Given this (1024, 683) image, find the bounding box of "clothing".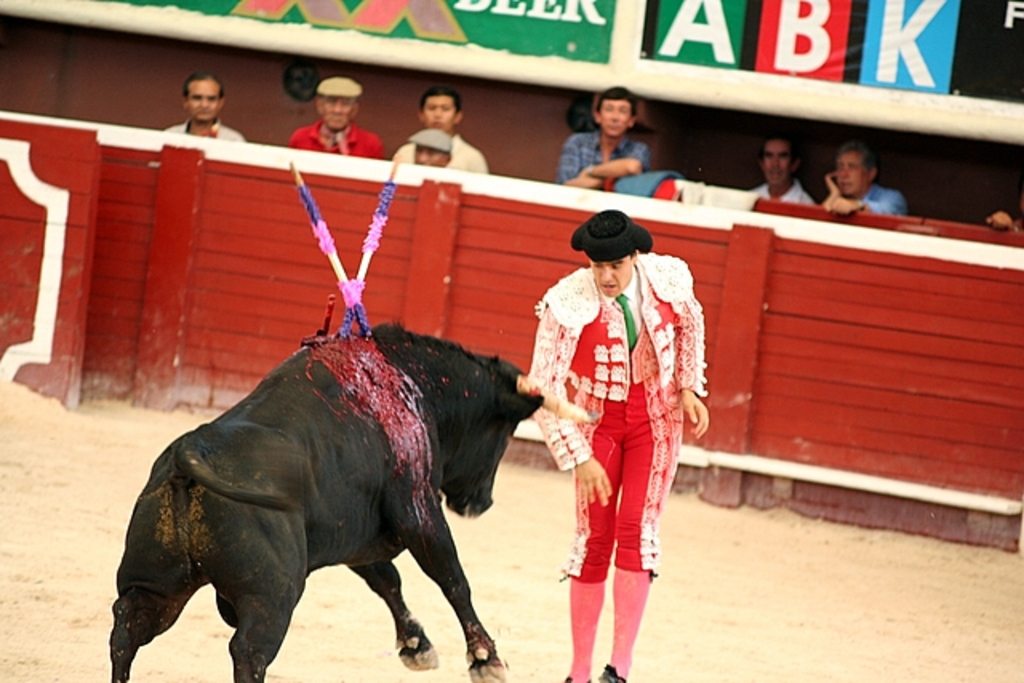
(left=163, top=115, right=246, bottom=142).
